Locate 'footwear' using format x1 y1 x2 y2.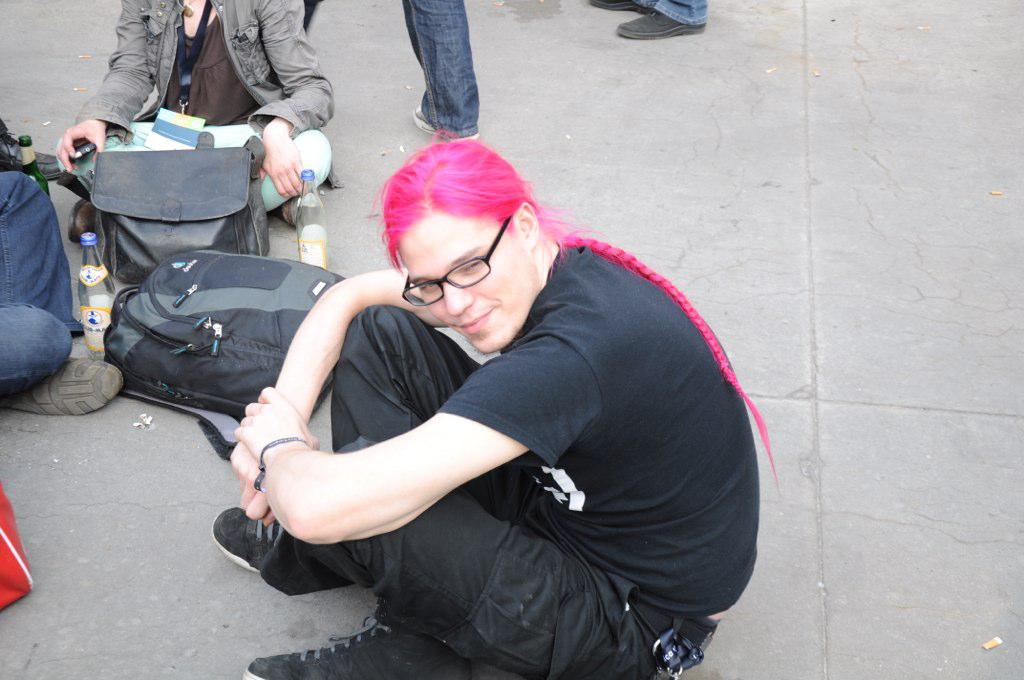
414 107 479 142.
